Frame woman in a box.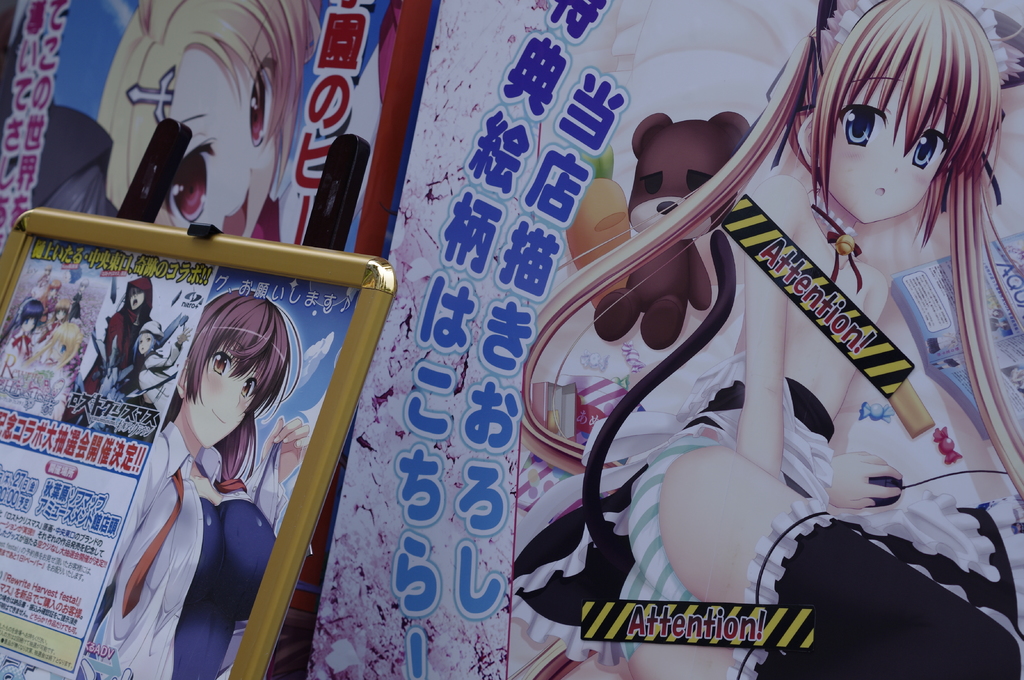
<bbox>517, 0, 991, 650</bbox>.
